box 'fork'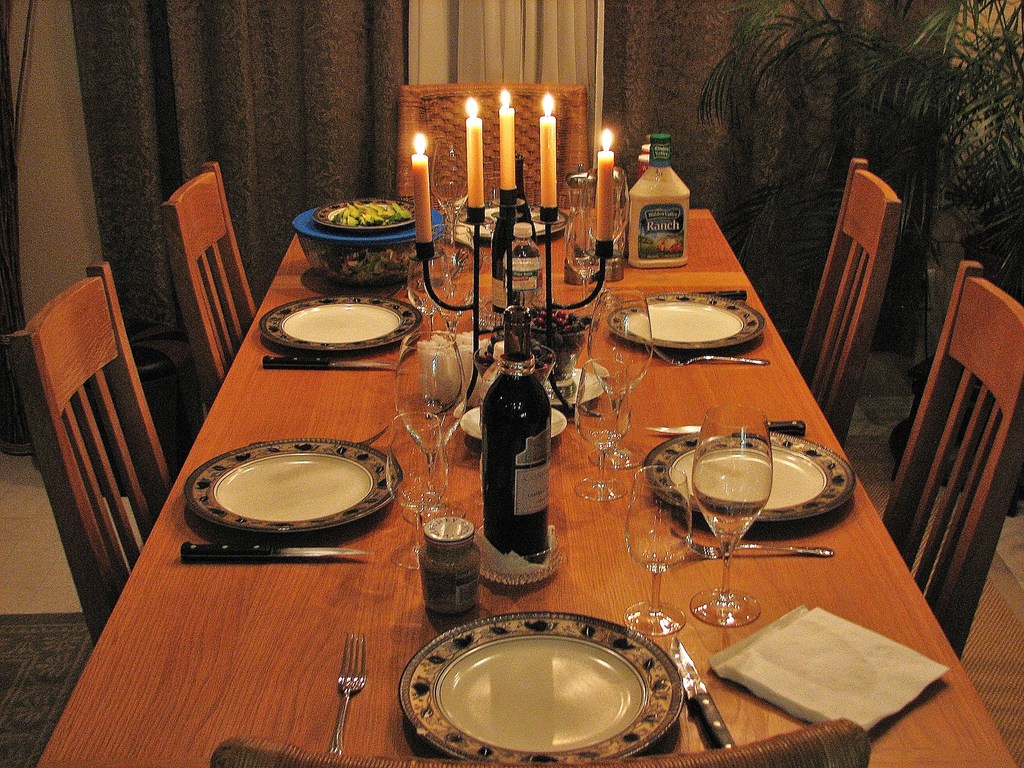
crop(336, 630, 366, 755)
